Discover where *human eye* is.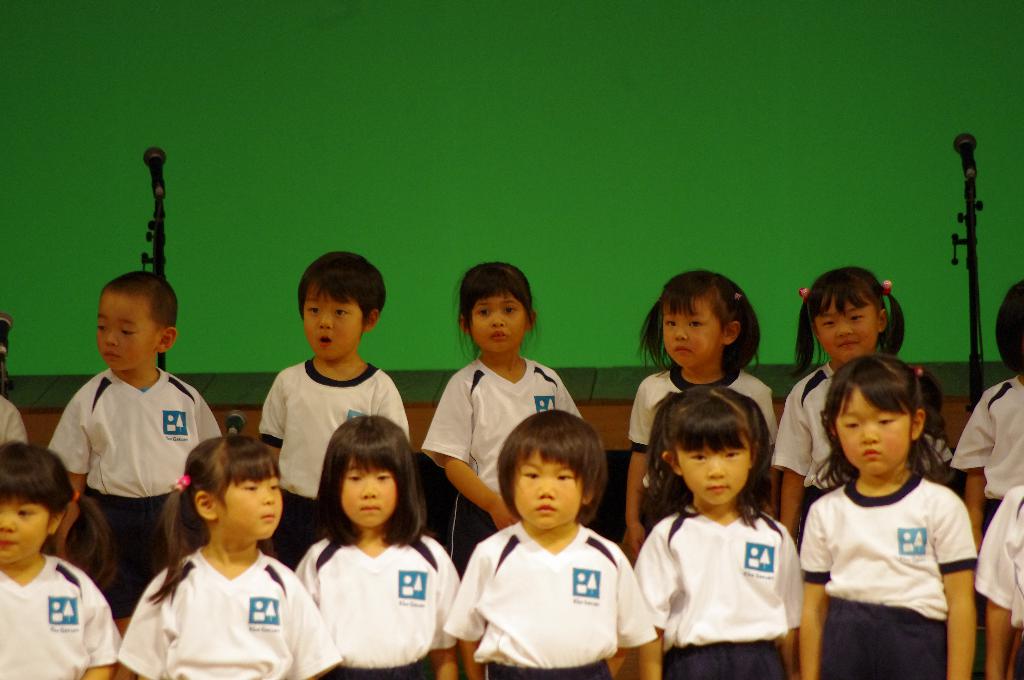
Discovered at locate(243, 483, 259, 494).
